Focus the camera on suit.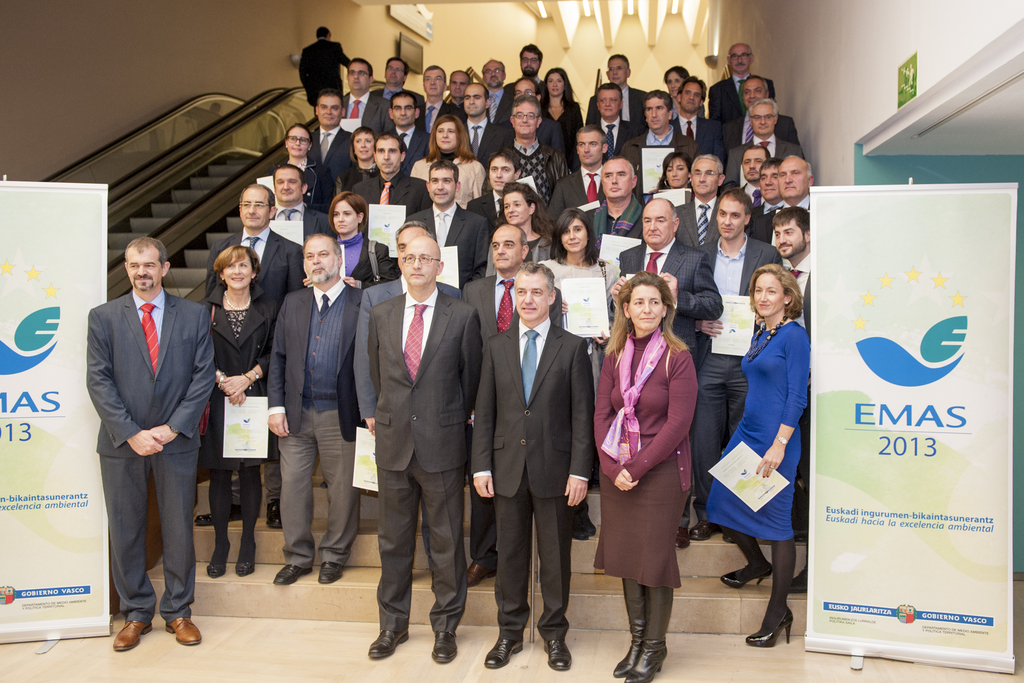
Focus region: (left=204, top=225, right=312, bottom=506).
